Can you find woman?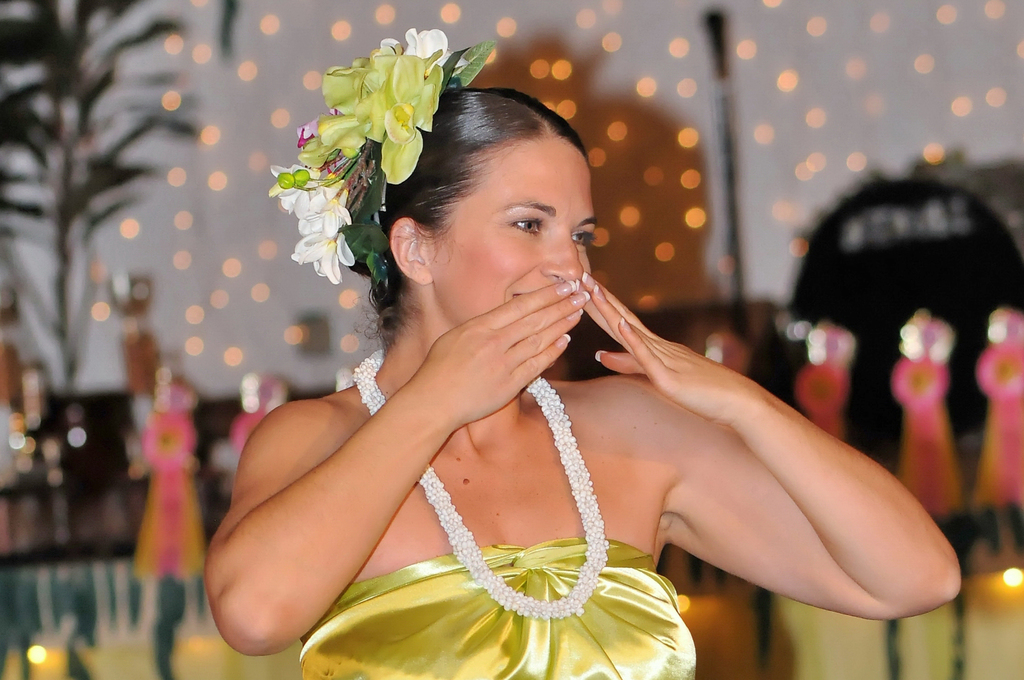
Yes, bounding box: (171, 63, 935, 679).
